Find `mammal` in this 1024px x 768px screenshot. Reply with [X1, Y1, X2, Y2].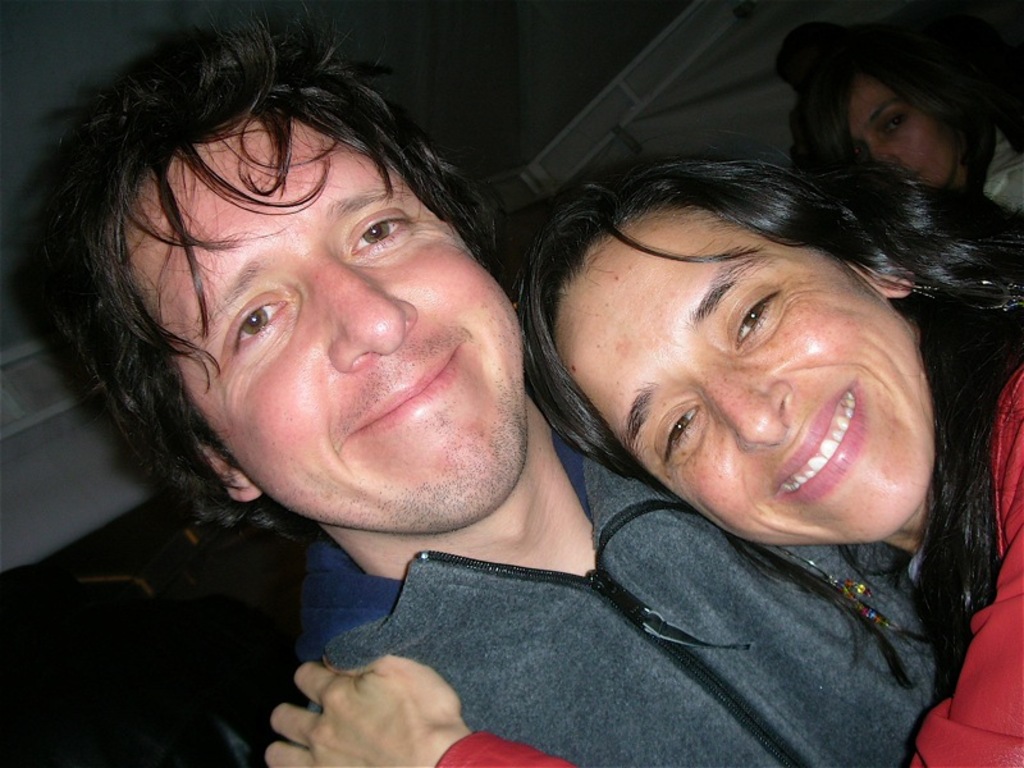
[792, 40, 1023, 251].
